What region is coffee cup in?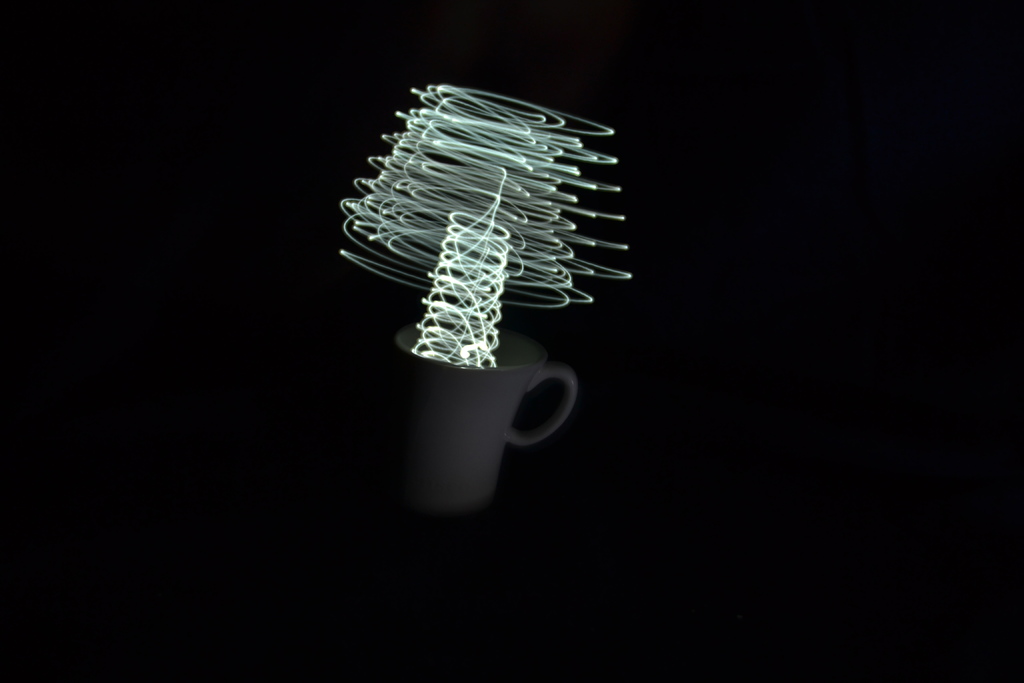
[397, 324, 578, 515].
